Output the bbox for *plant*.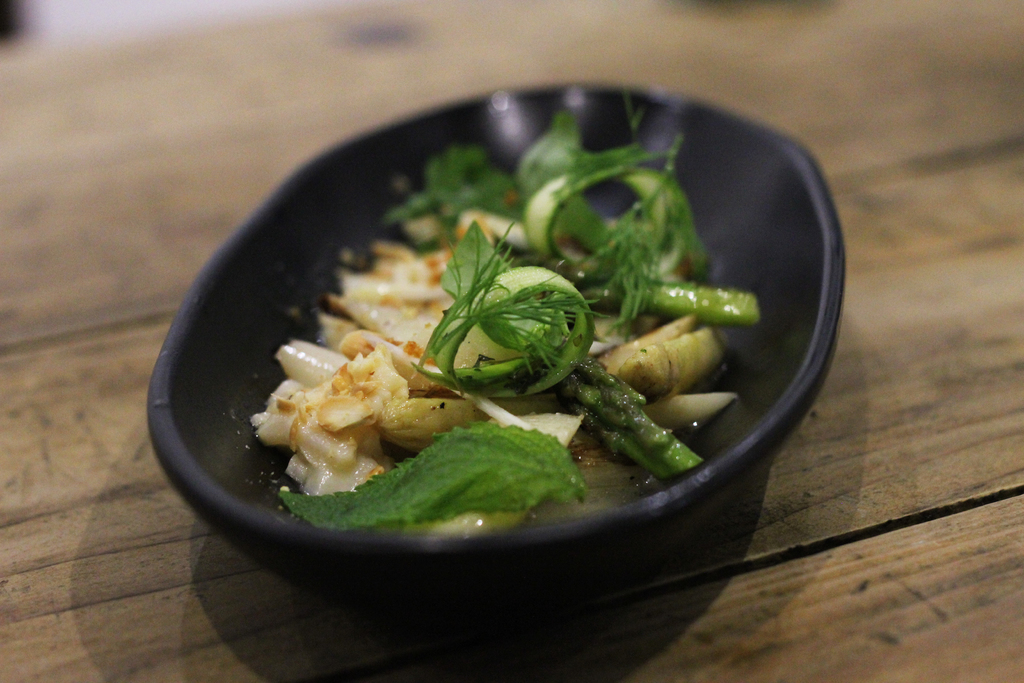
[405,231,687,482].
